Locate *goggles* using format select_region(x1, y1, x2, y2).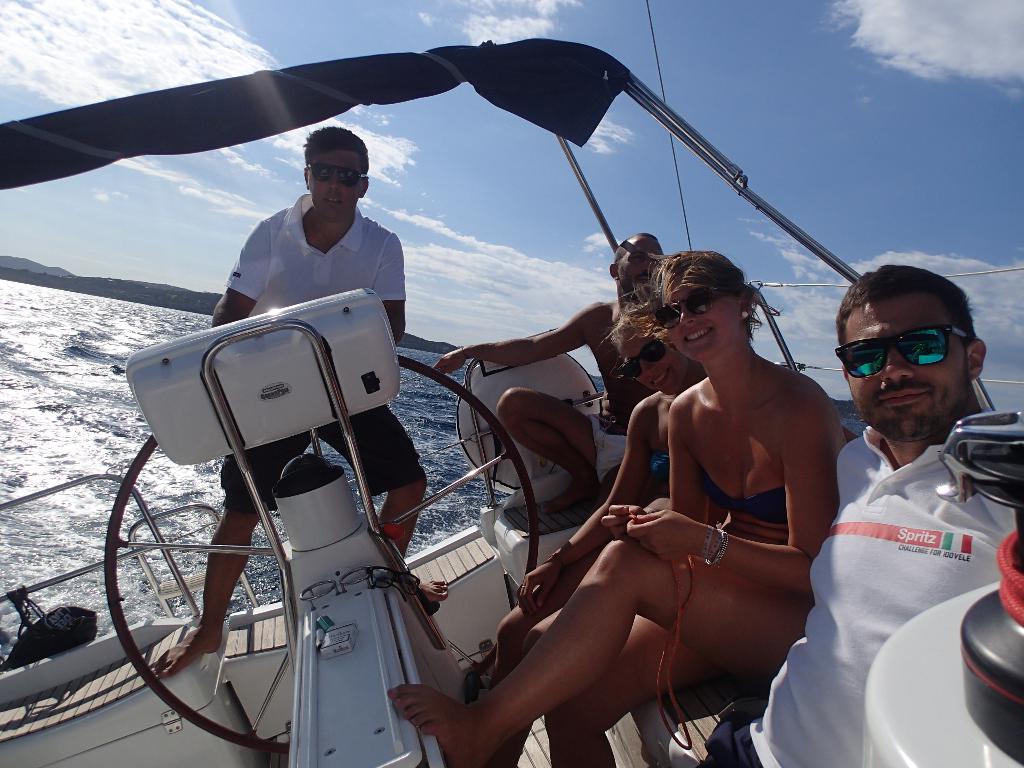
select_region(851, 327, 979, 390).
